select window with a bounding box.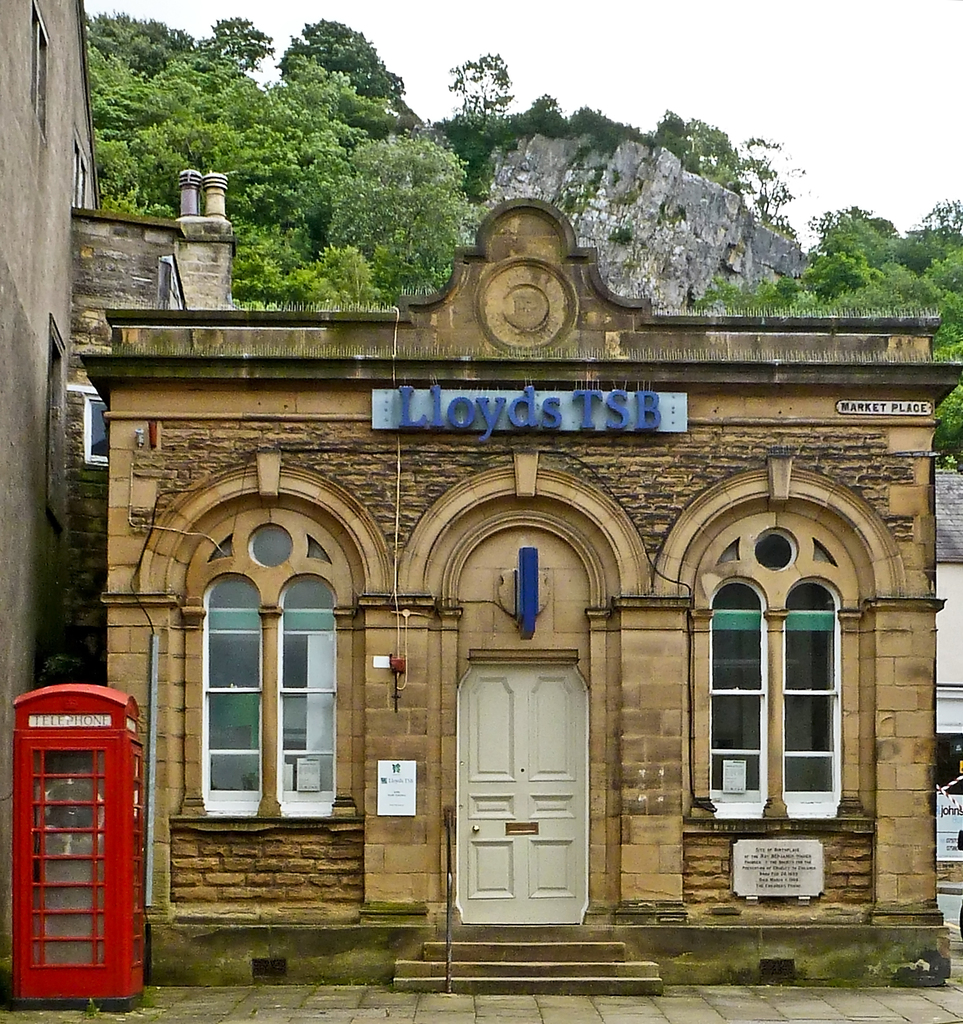
bbox=(123, 452, 365, 846).
